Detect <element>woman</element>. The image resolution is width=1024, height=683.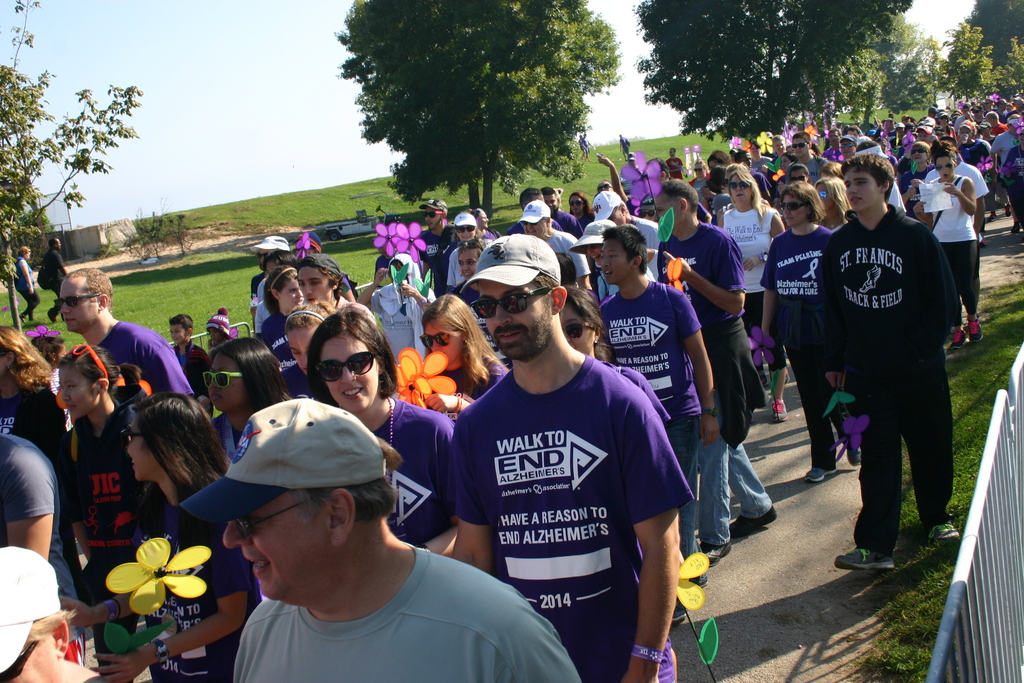
detection(0, 321, 61, 469).
